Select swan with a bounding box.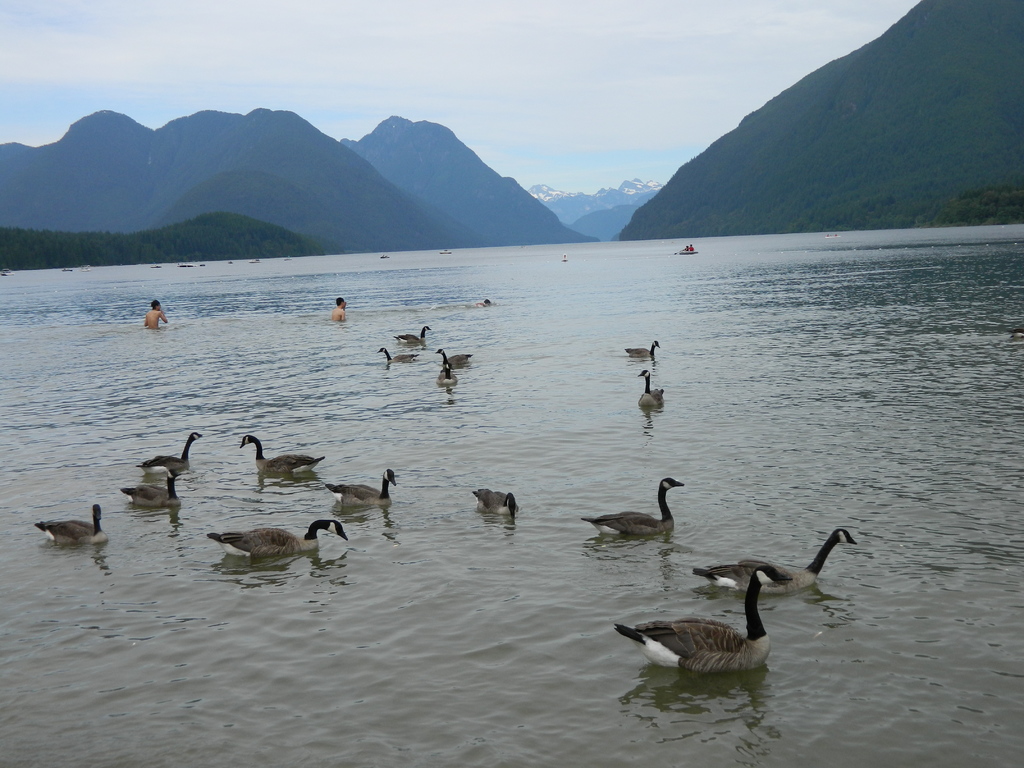
region(323, 468, 395, 509).
